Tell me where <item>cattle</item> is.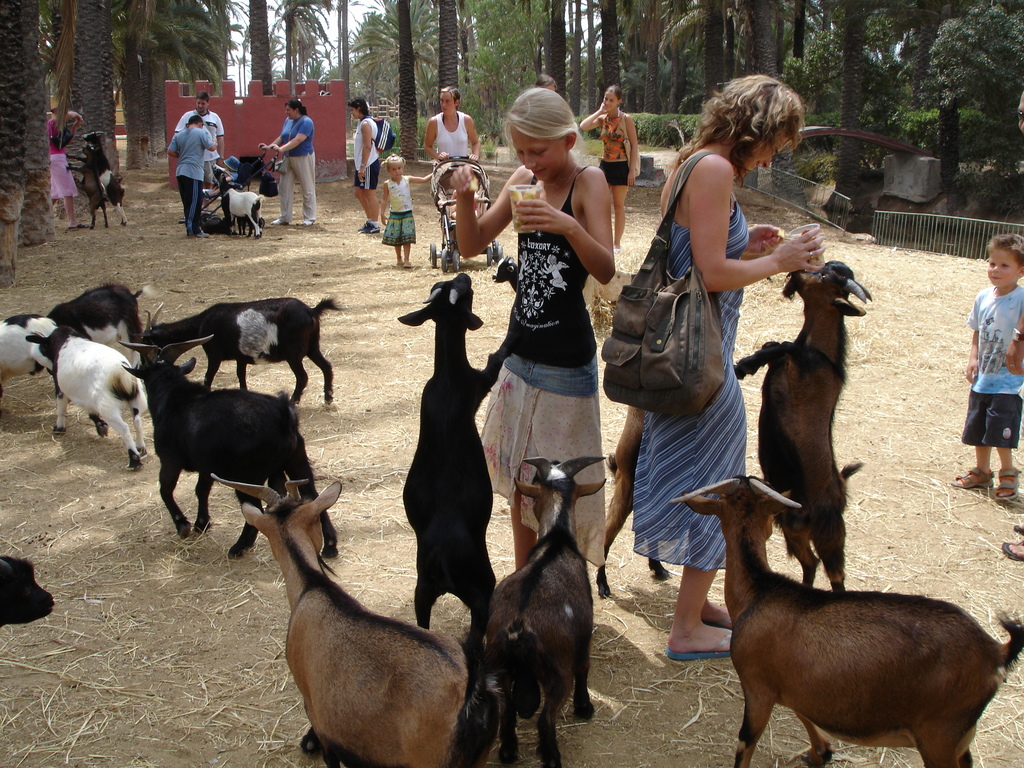
<item>cattle</item> is at x1=28, y1=320, x2=150, y2=468.
